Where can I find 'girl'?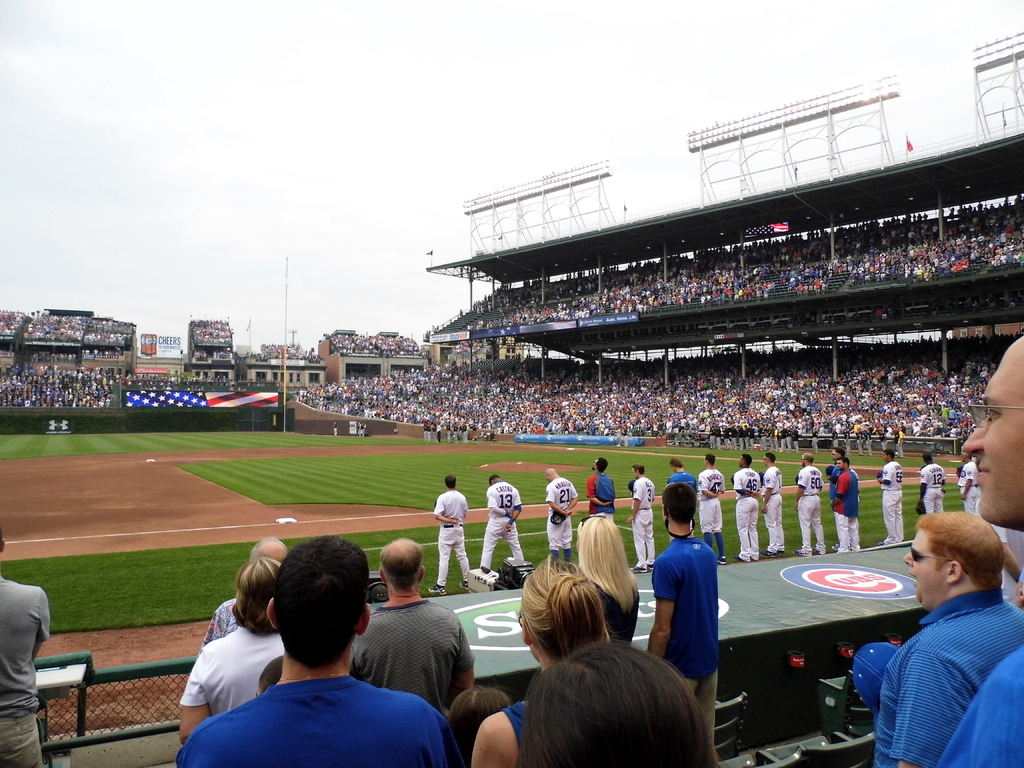
You can find it at [x1=573, y1=515, x2=640, y2=643].
